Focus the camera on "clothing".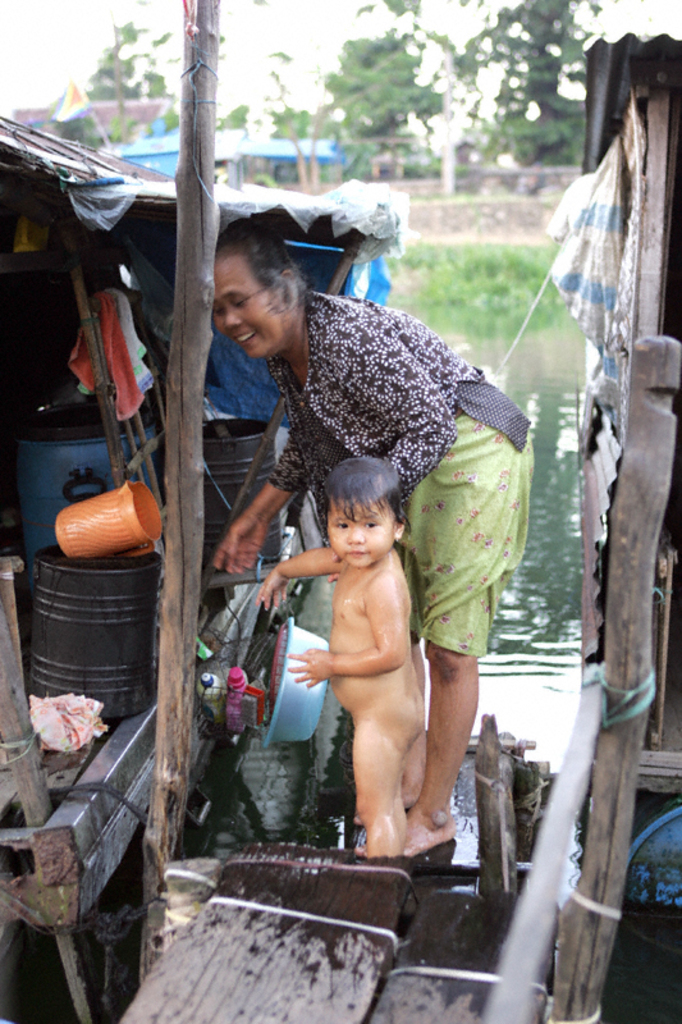
Focus region: [x1=72, y1=293, x2=142, y2=415].
